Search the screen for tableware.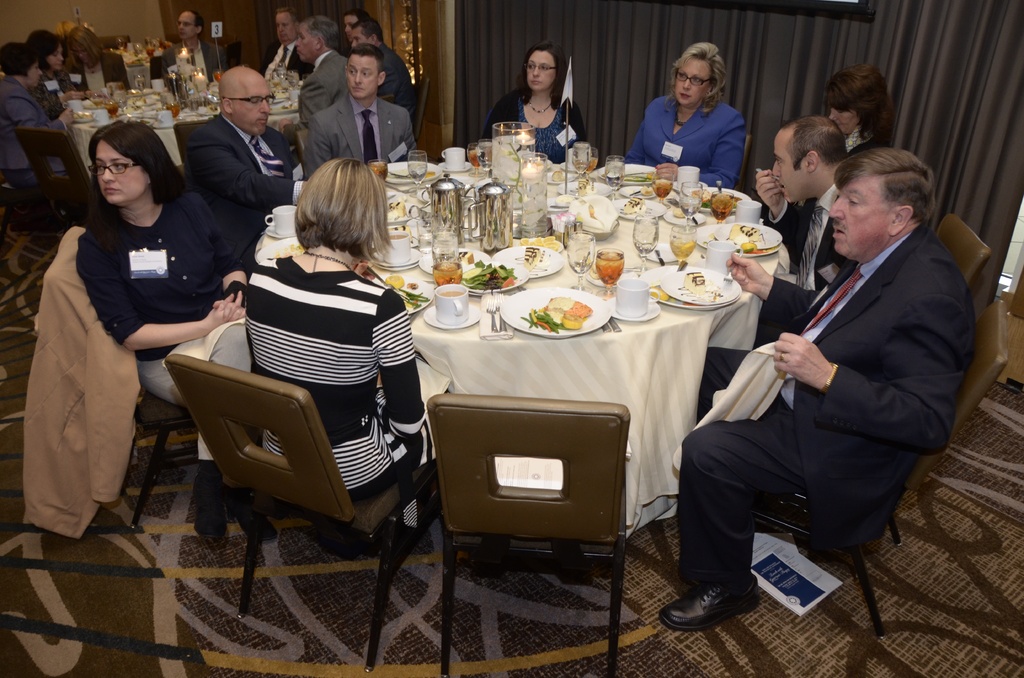
Found at {"x1": 586, "y1": 261, "x2": 650, "y2": 286}.
